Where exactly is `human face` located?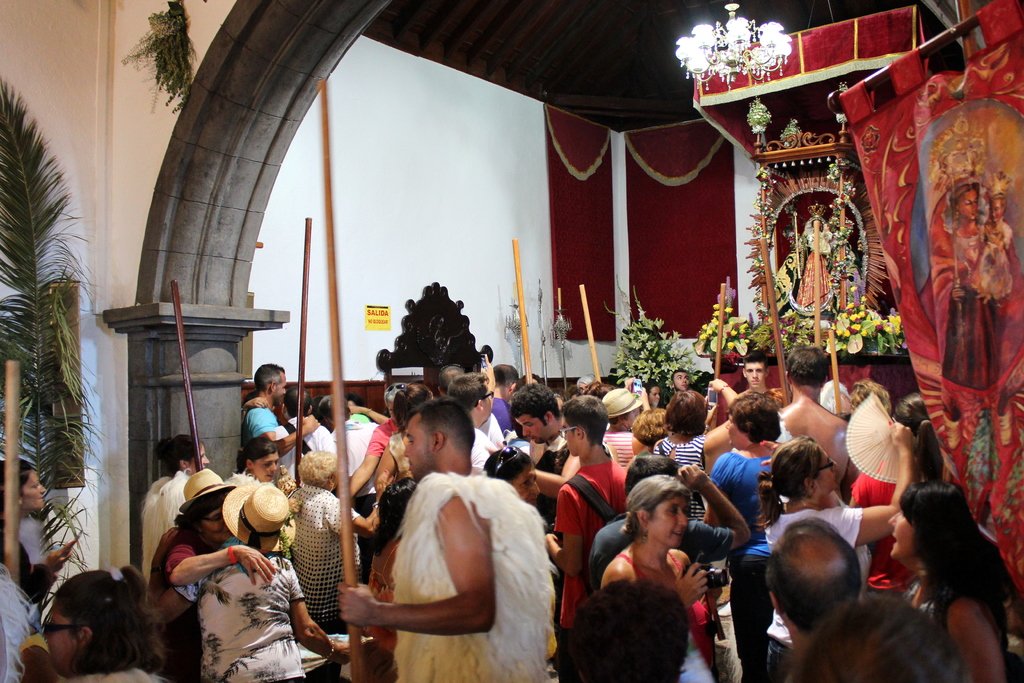
Its bounding box is left=189, top=445, right=210, bottom=477.
